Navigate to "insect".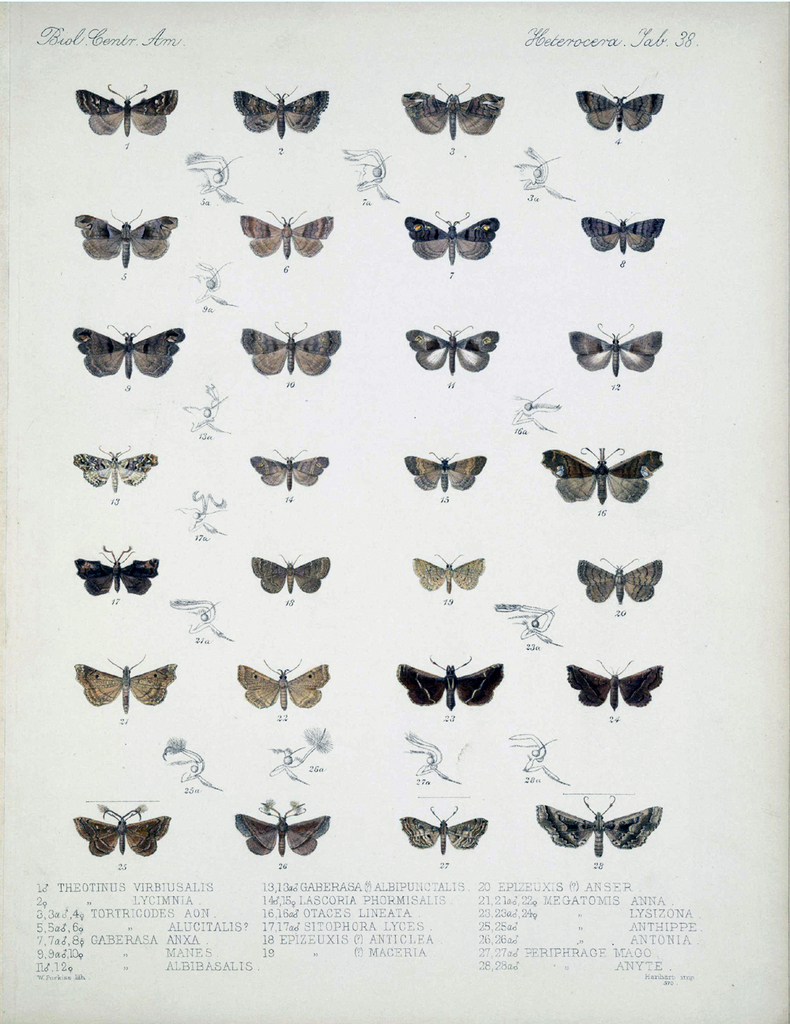
Navigation target: (544,446,660,506).
